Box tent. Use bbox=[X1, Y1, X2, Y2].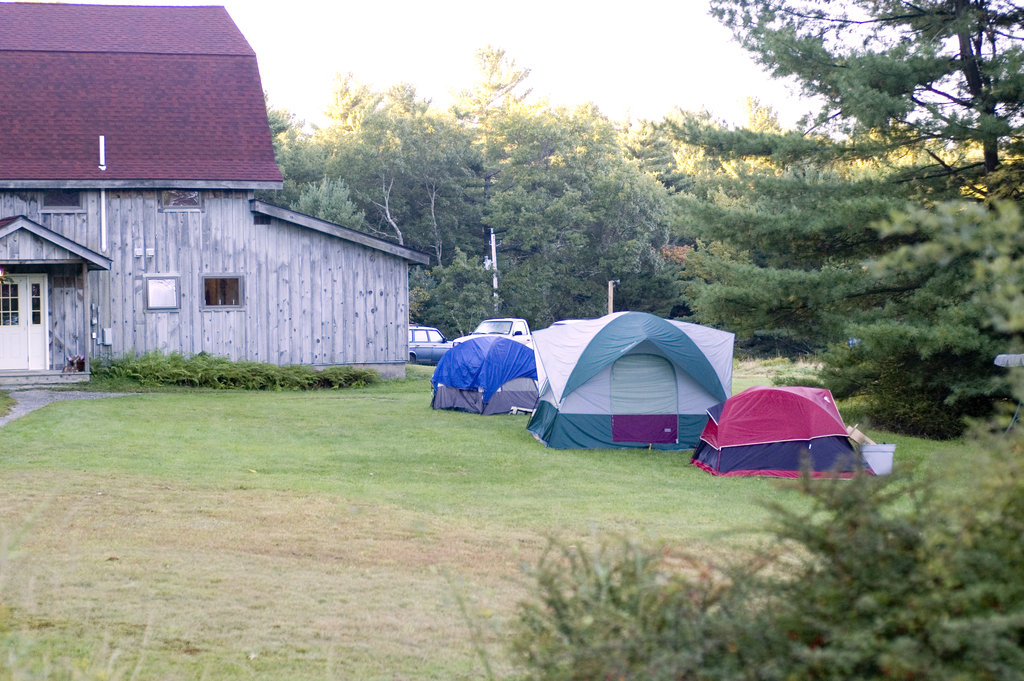
bbox=[430, 309, 741, 461].
